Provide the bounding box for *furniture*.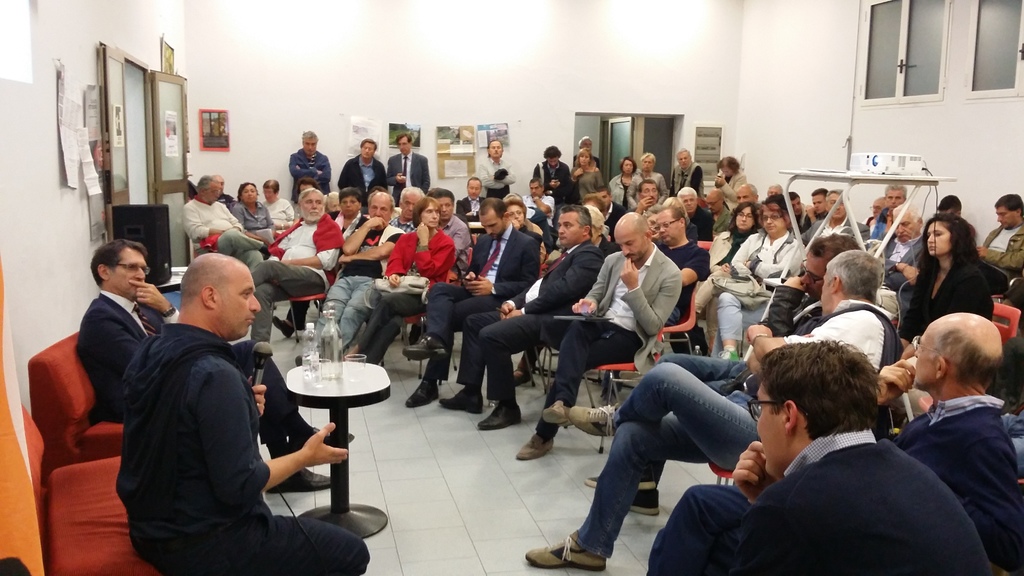
locate(743, 167, 953, 365).
